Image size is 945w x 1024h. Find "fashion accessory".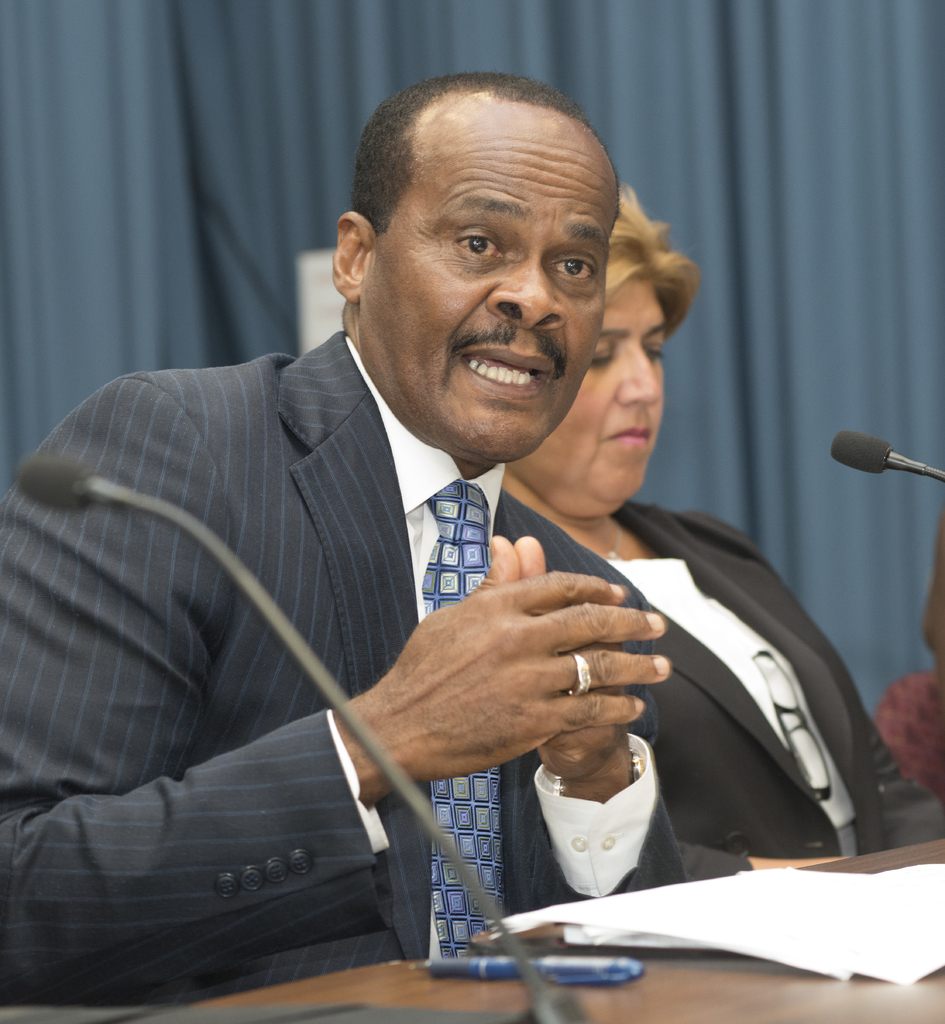
{"left": 555, "top": 744, "right": 645, "bottom": 797}.
